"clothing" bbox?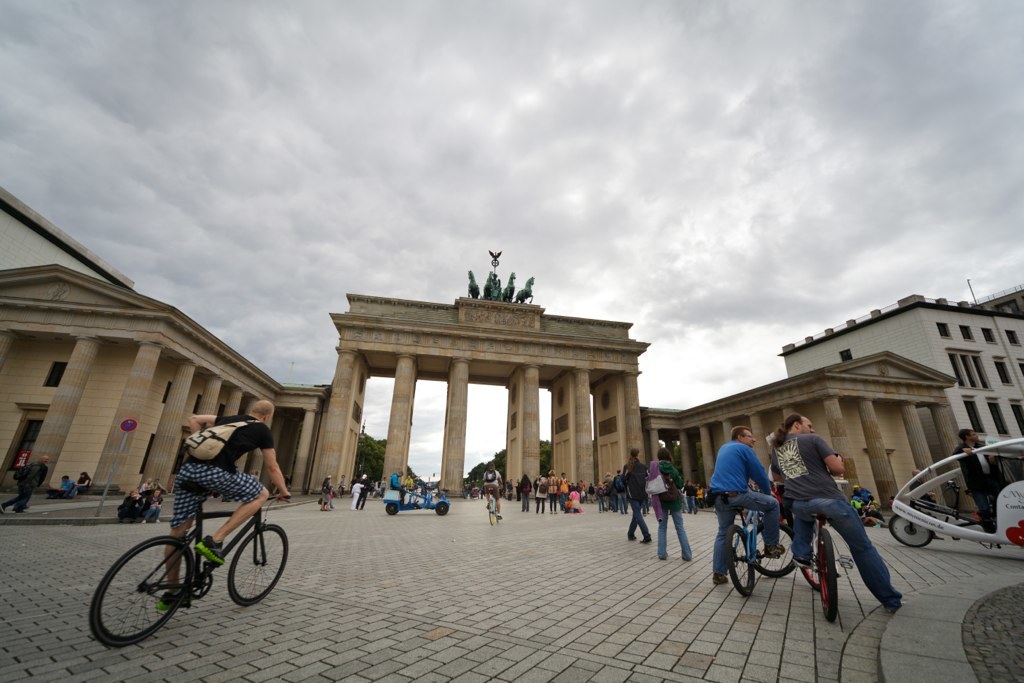
locate(473, 461, 509, 518)
